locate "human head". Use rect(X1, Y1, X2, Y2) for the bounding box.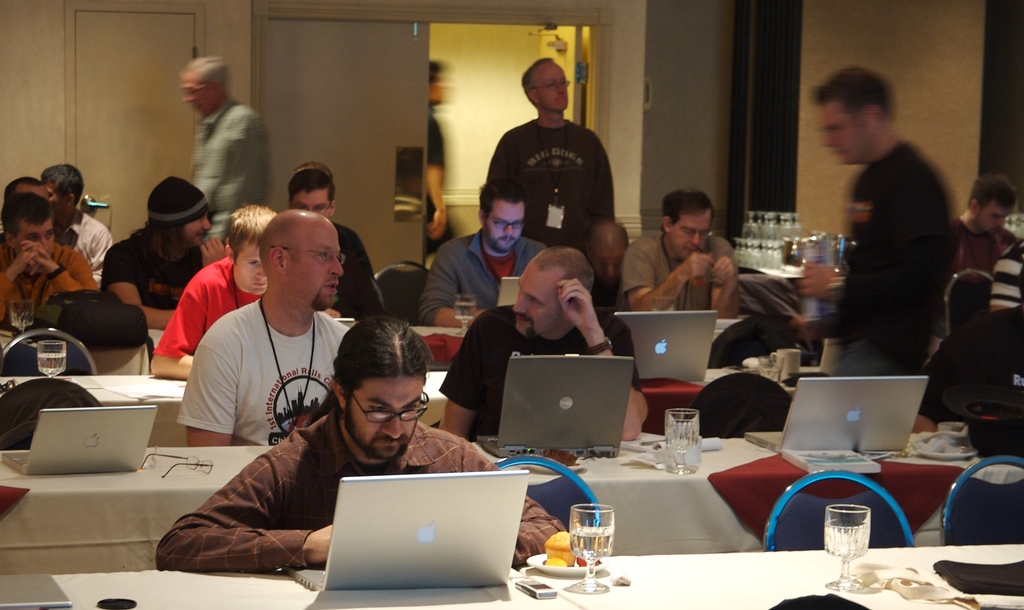
rect(0, 195, 54, 258).
